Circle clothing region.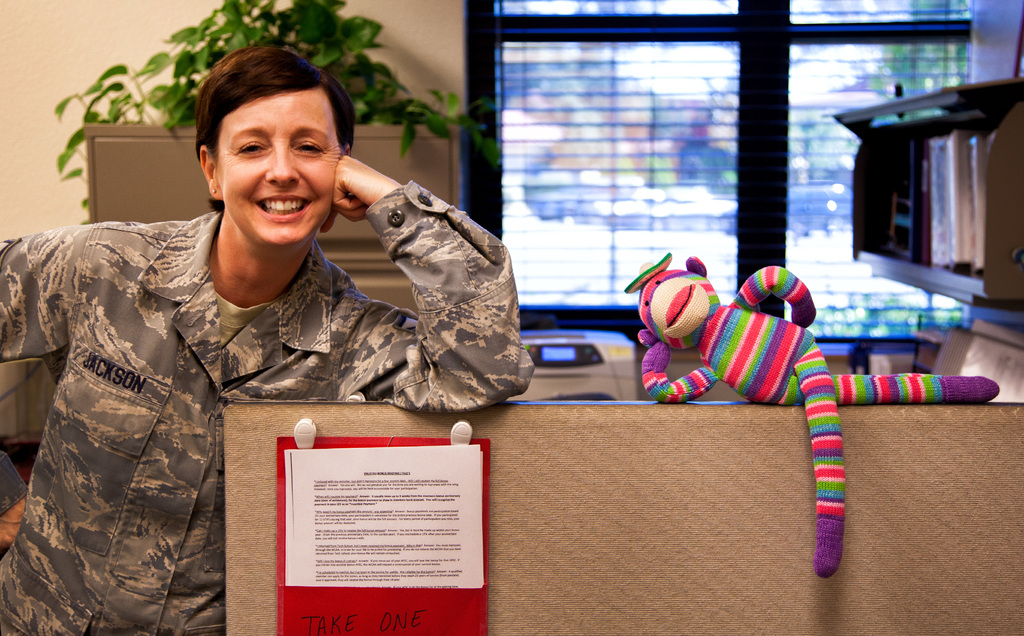
Region: x1=0, y1=204, x2=561, y2=635.
